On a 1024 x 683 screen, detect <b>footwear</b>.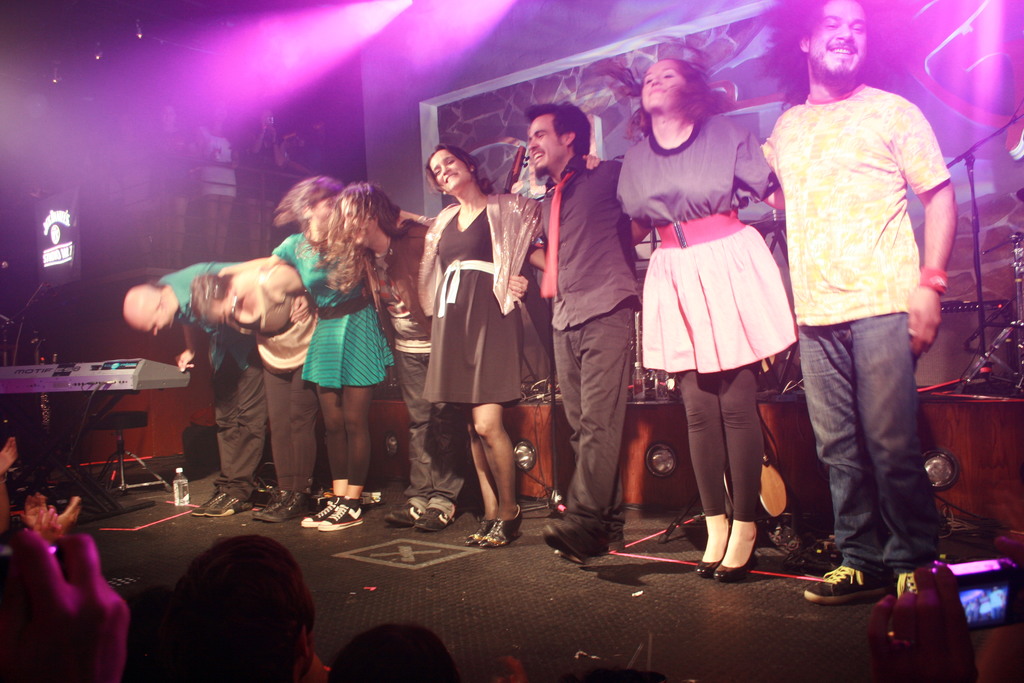
bbox=(385, 497, 422, 527).
